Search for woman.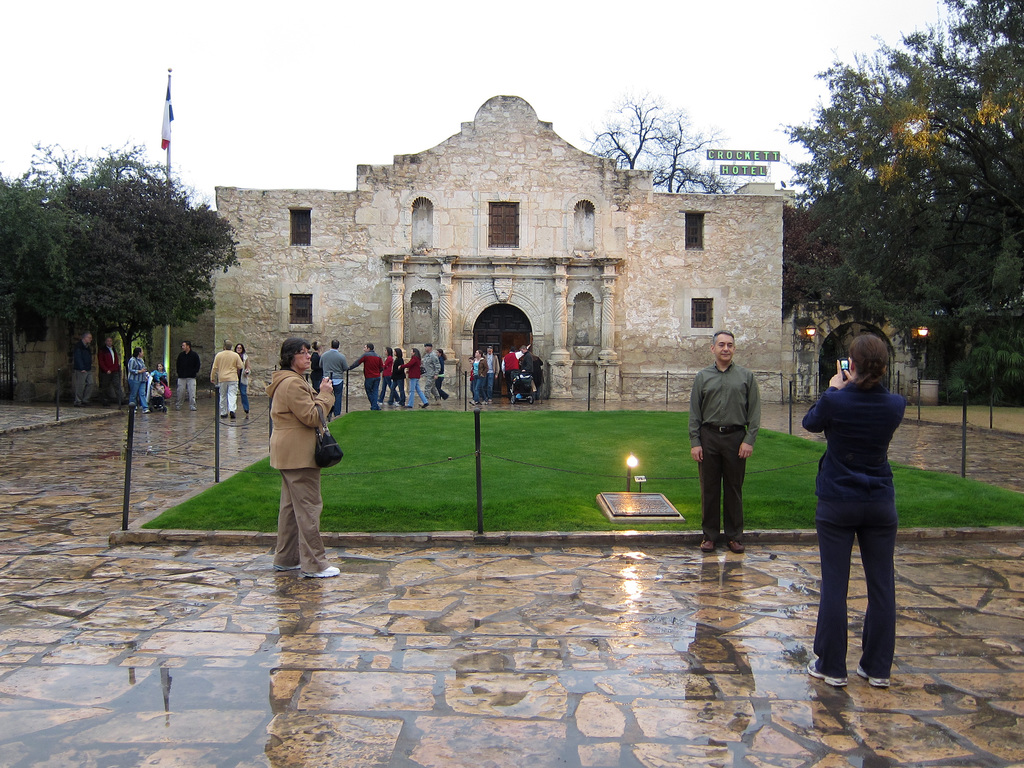
Found at pyautogui.locateOnScreen(266, 337, 338, 589).
